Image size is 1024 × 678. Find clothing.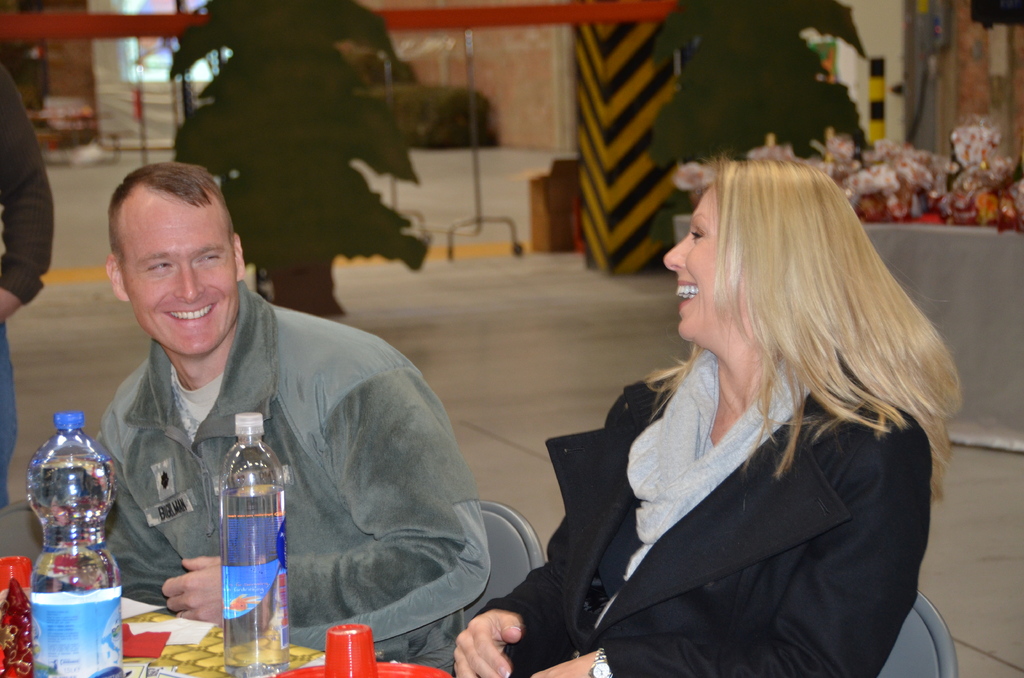
<region>0, 61, 62, 515</region>.
